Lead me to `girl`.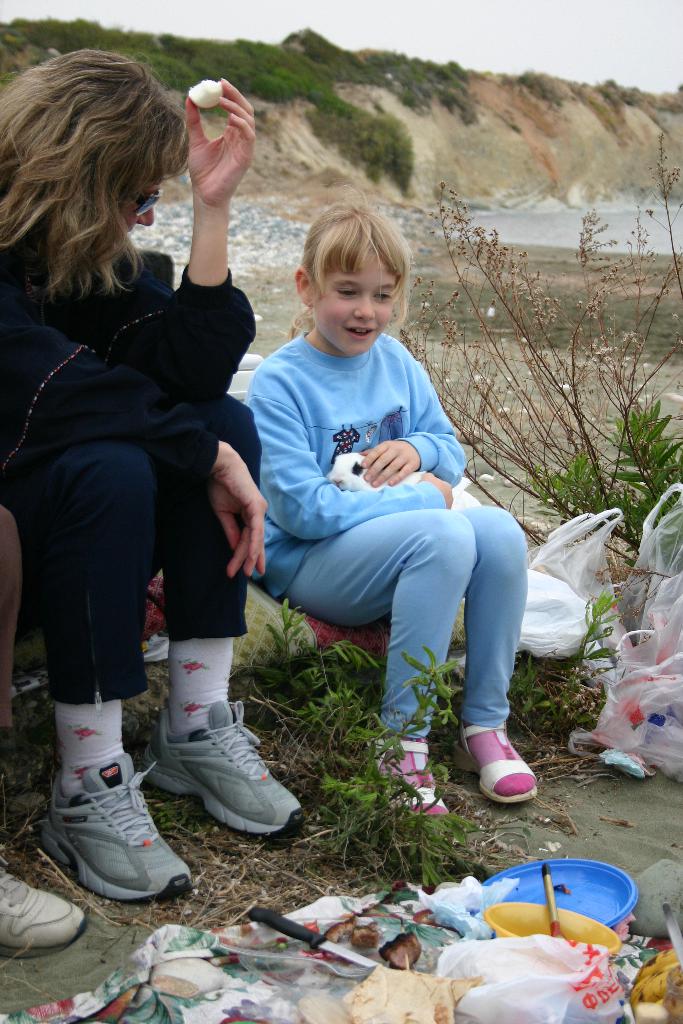
Lead to {"left": 239, "top": 198, "right": 534, "bottom": 817}.
